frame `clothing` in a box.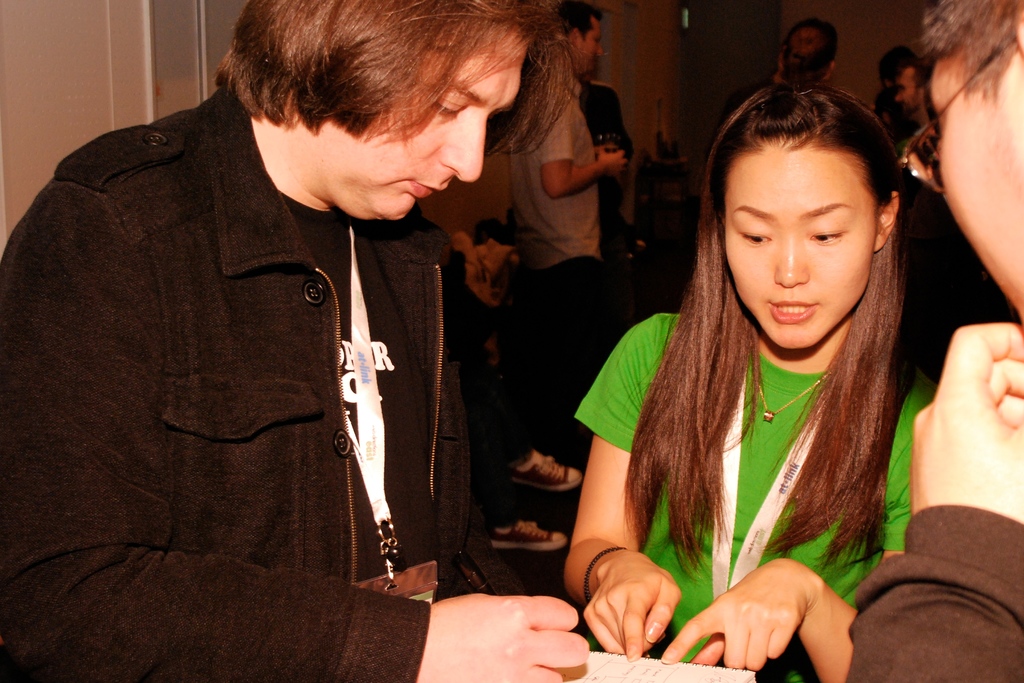
20,92,509,636.
